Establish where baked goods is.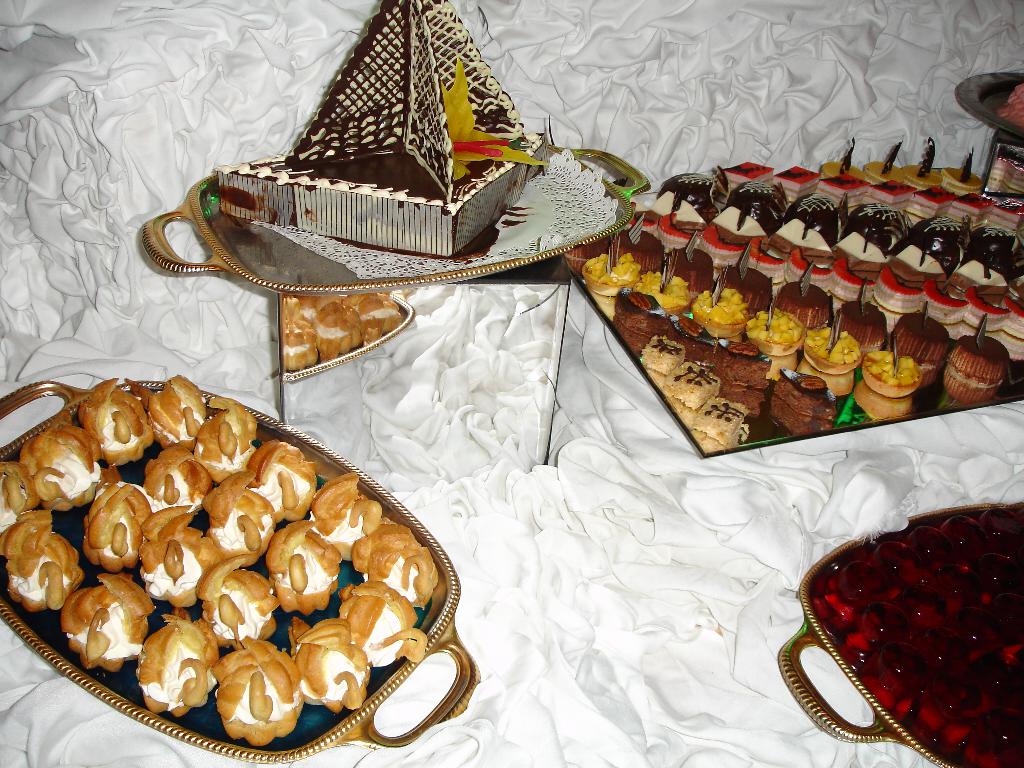
Established at (left=829, top=204, right=914, bottom=260).
